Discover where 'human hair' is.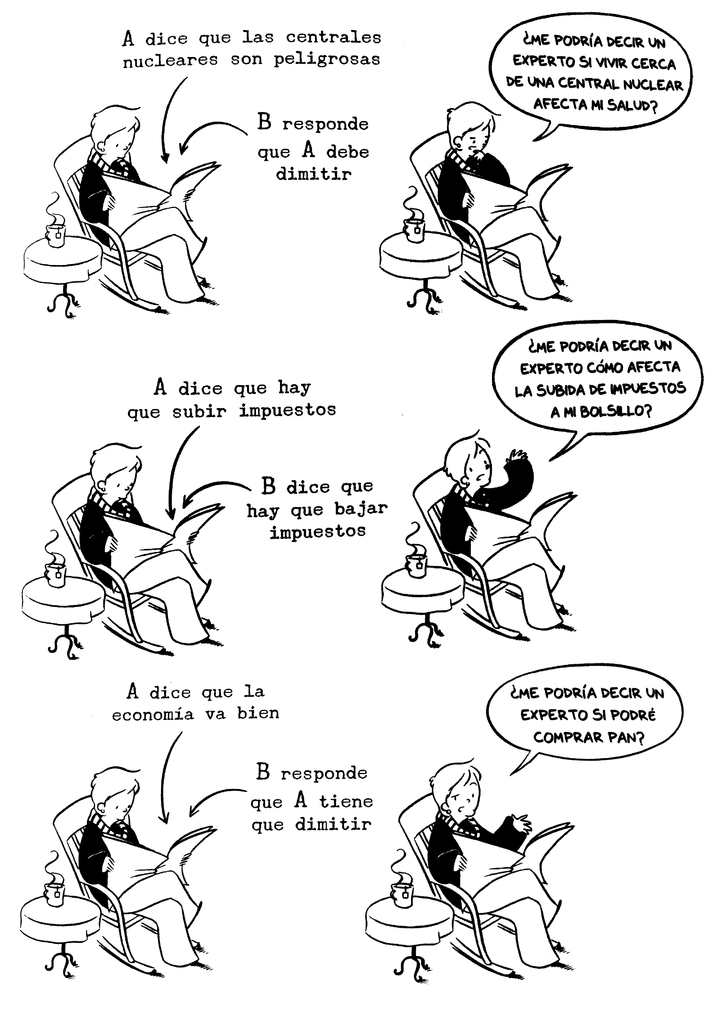
Discovered at 446, 431, 486, 483.
